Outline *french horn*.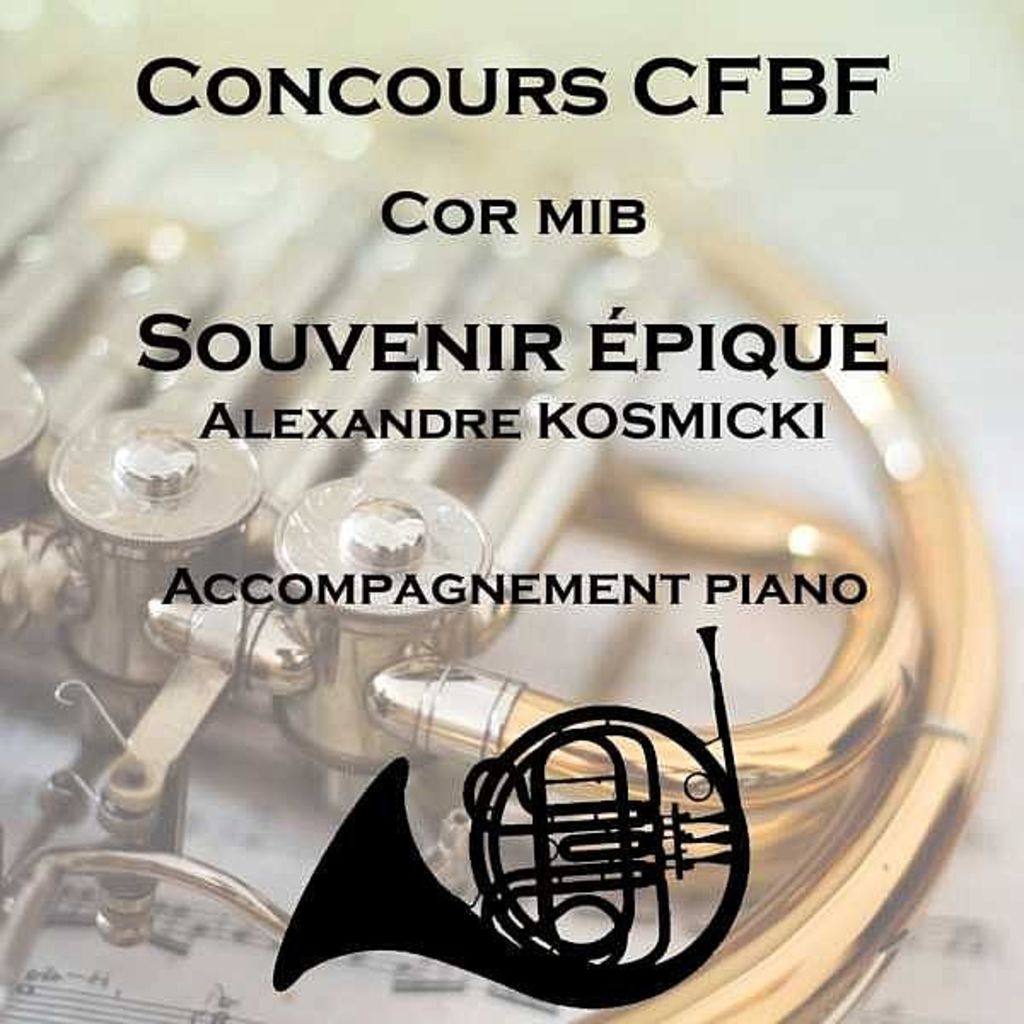
Outline: {"left": 0, "top": 0, "right": 1012, "bottom": 1022}.
